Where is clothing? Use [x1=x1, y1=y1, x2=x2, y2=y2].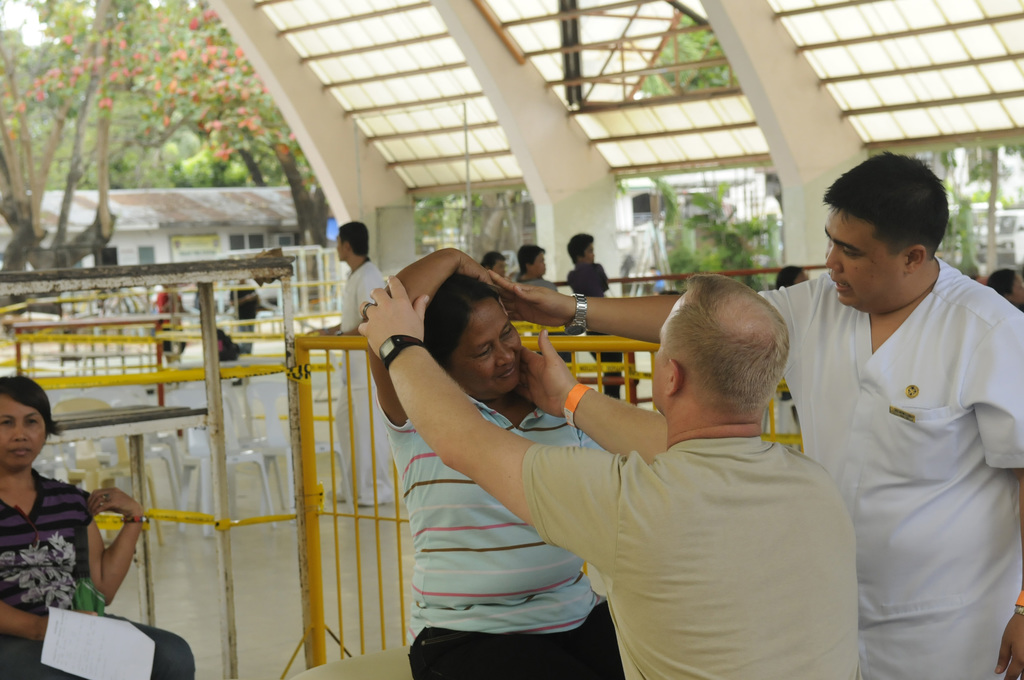
[x1=376, y1=387, x2=625, y2=679].
